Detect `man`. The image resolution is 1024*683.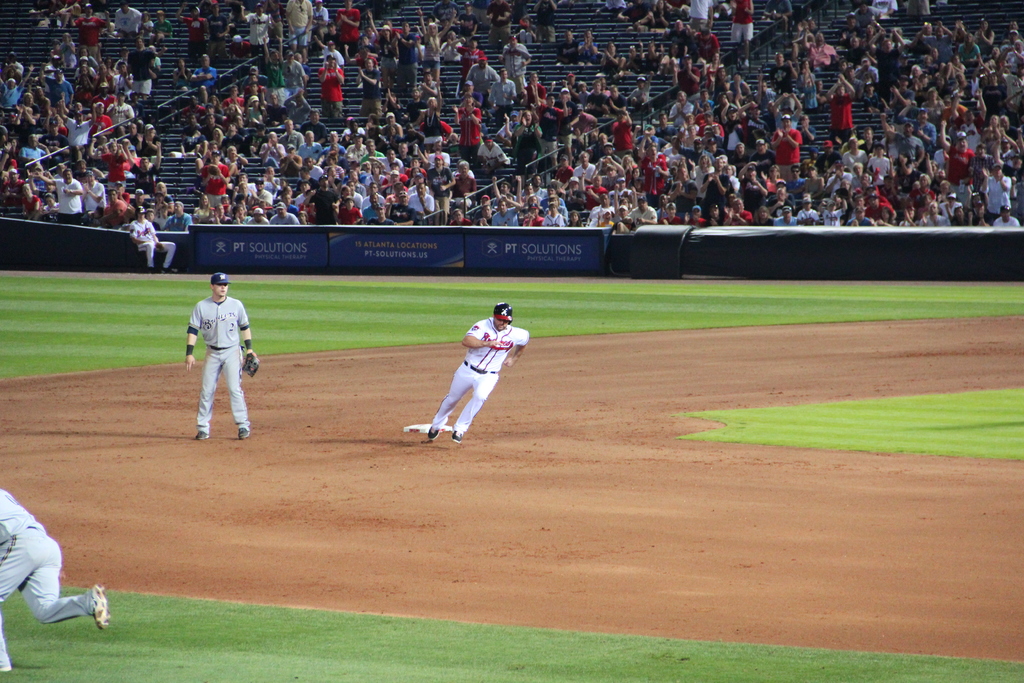
l=938, t=115, r=980, b=208.
